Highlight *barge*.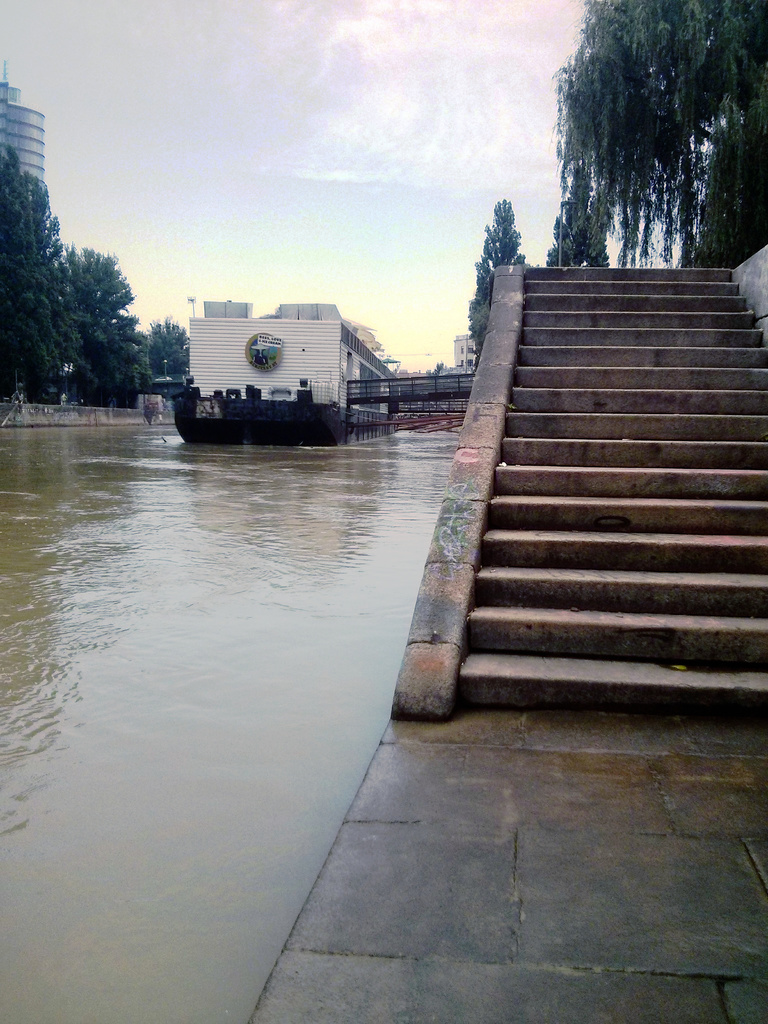
Highlighted region: 172, 300, 403, 447.
